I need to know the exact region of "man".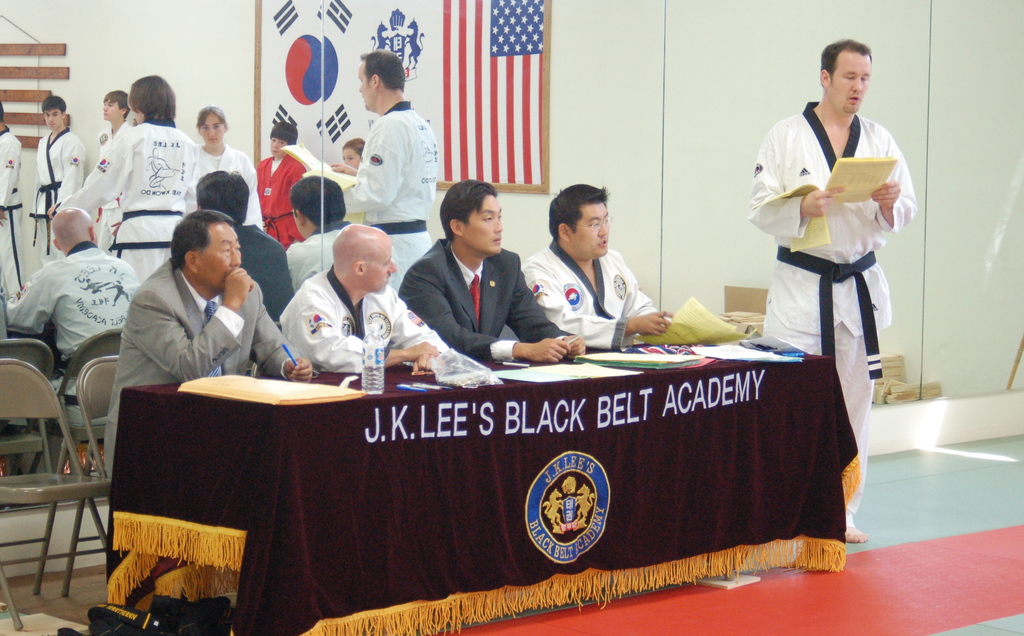
Region: x1=194 y1=172 x2=294 y2=319.
